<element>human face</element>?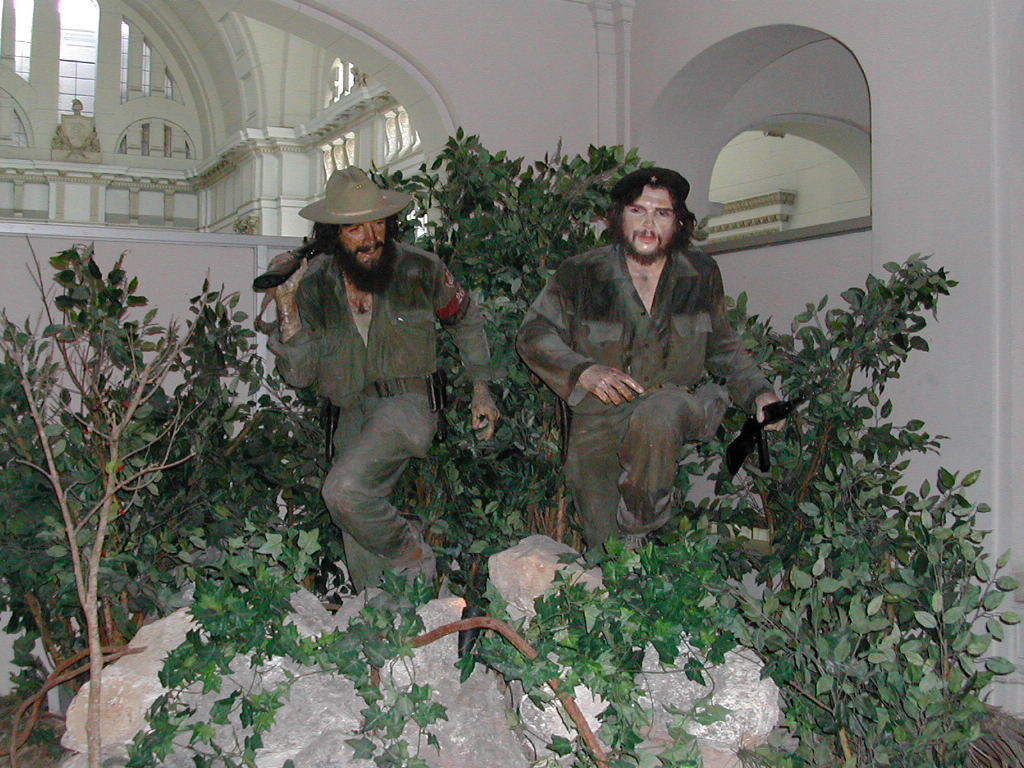
bbox(337, 211, 389, 268)
